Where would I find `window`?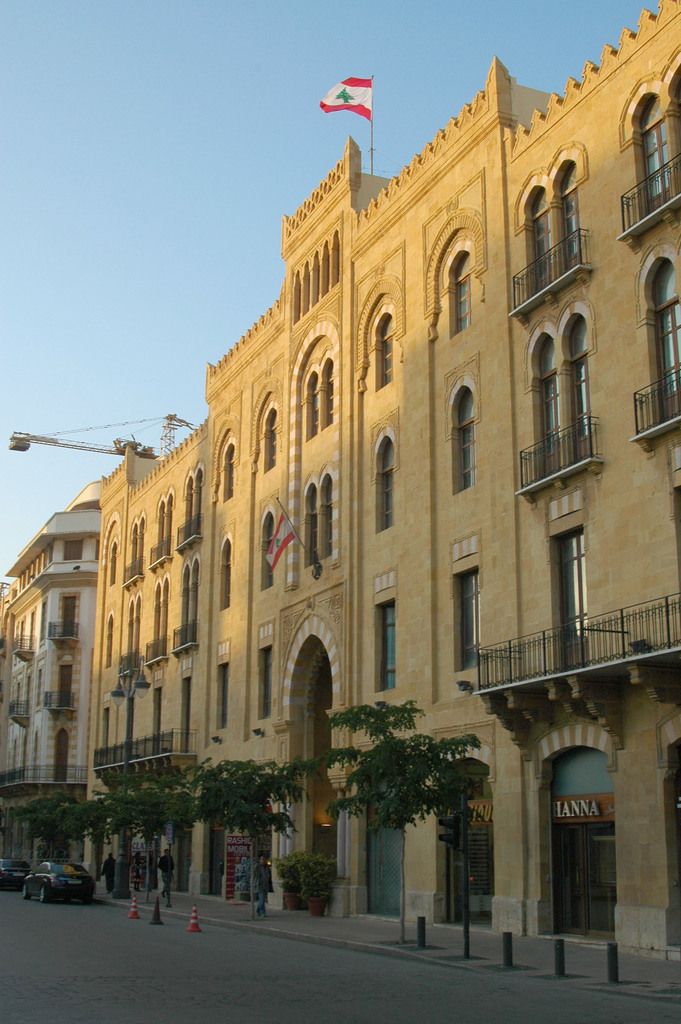
At pyautogui.locateOnScreen(199, 771, 239, 895).
